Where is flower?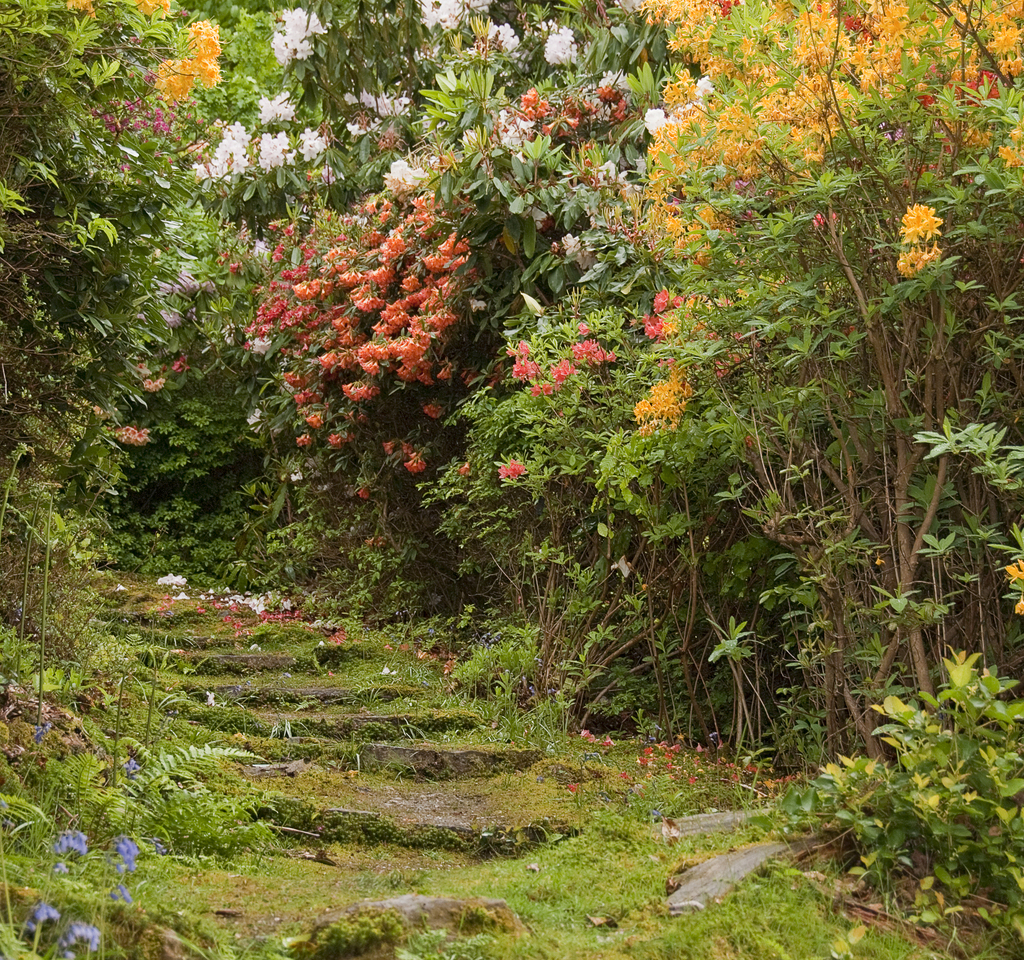
[65,0,98,22].
